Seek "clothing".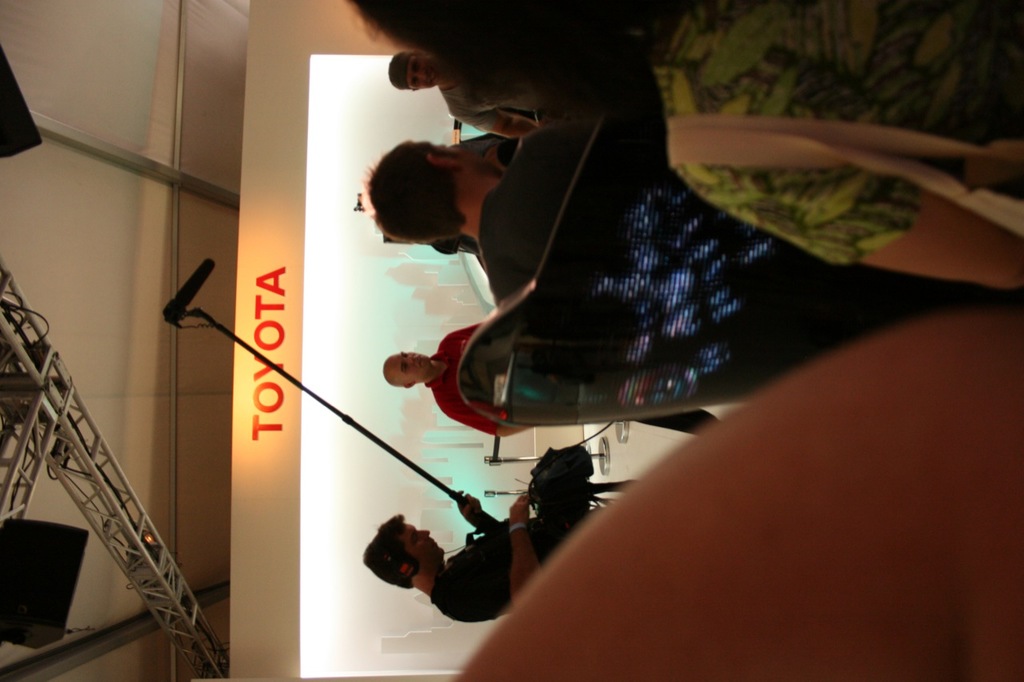
l=652, t=0, r=1023, b=267.
